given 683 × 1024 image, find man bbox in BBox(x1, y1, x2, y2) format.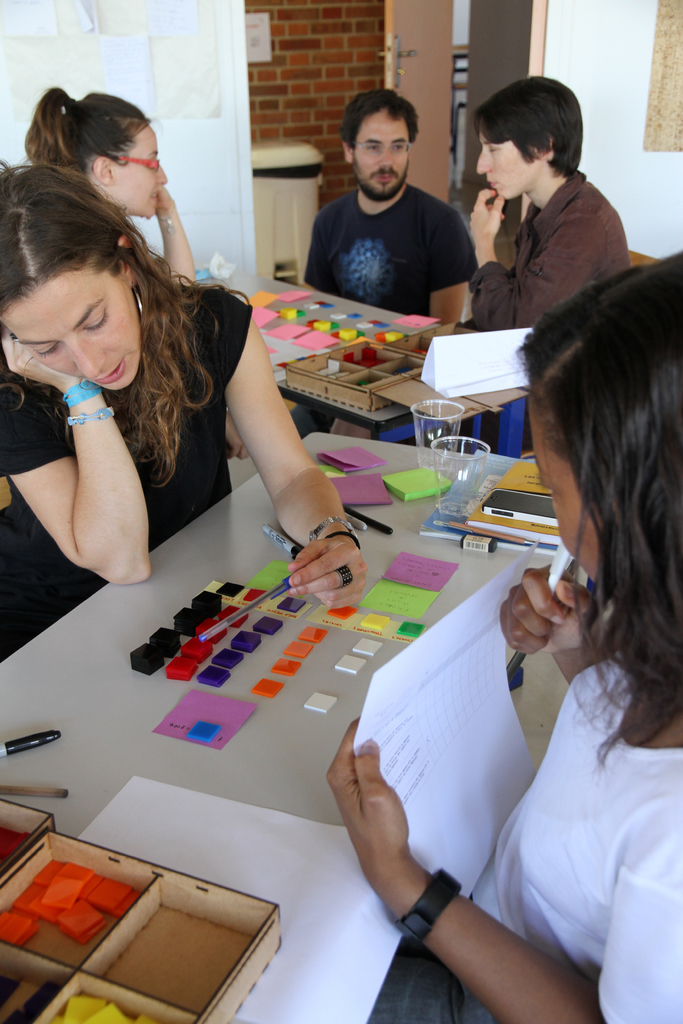
BBox(284, 95, 511, 300).
